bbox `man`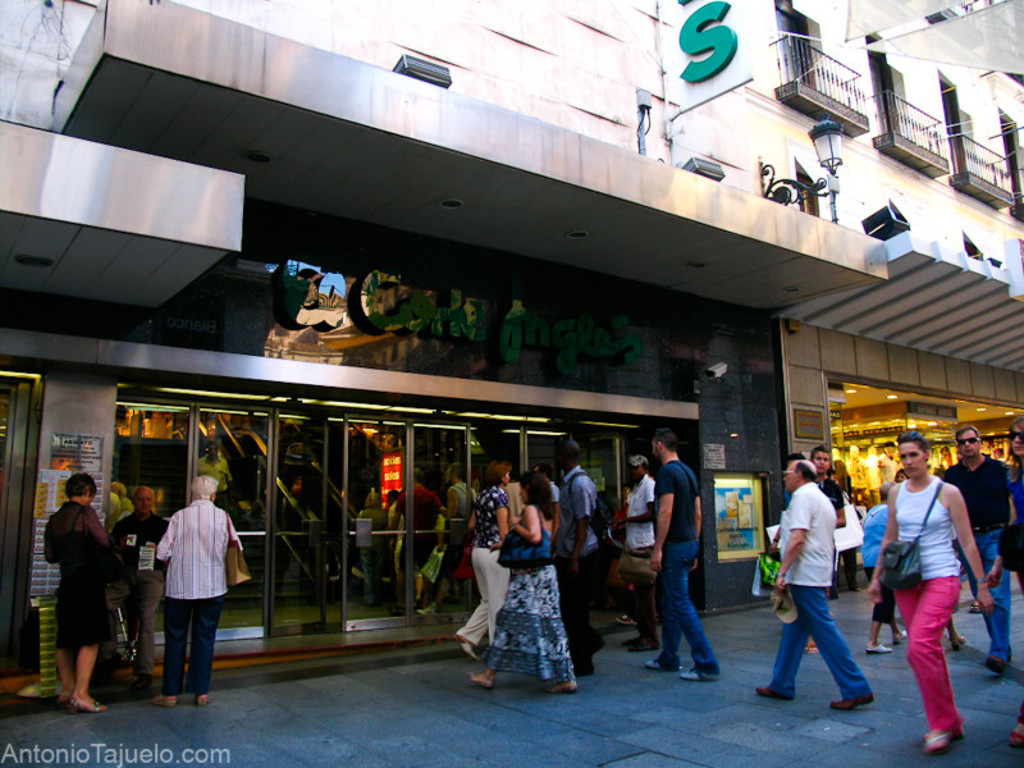
x1=640, y1=428, x2=722, y2=678
